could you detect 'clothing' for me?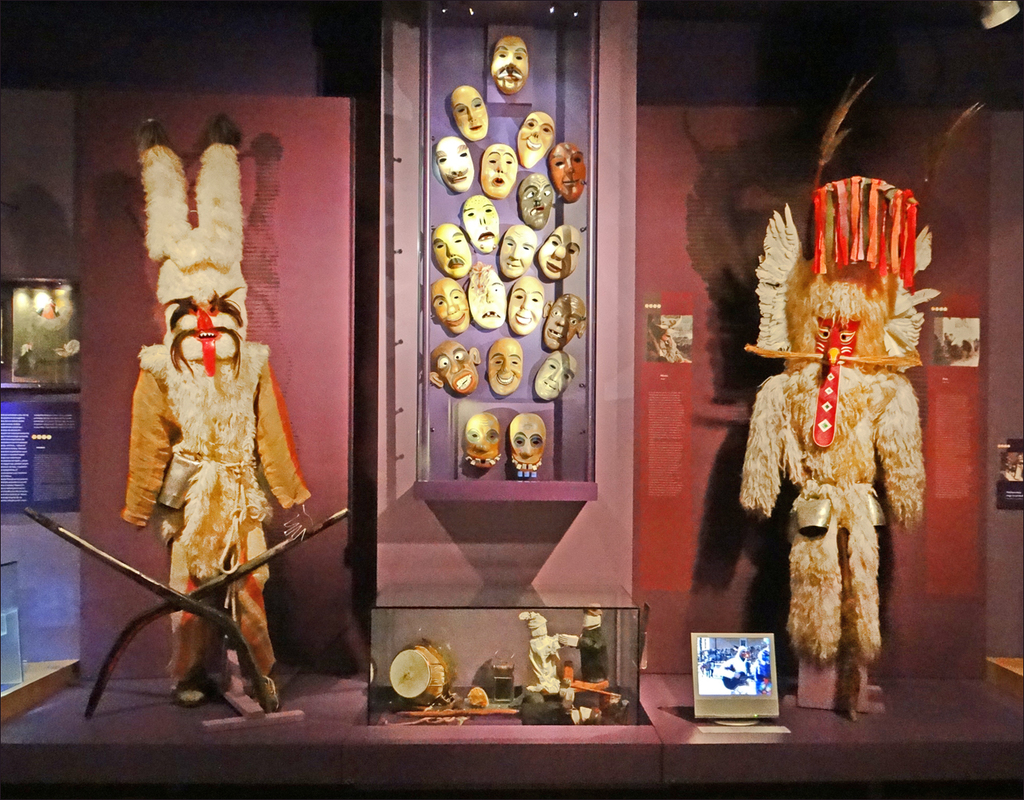
Detection result: region(730, 379, 941, 723).
